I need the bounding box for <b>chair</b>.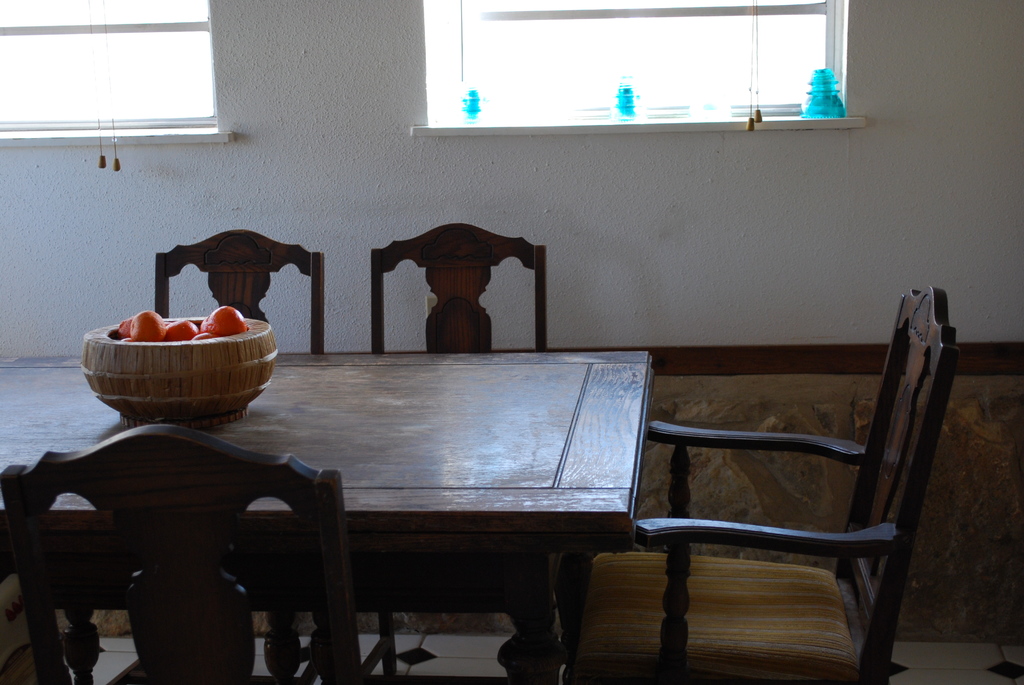
Here it is: (left=156, top=226, right=326, bottom=684).
